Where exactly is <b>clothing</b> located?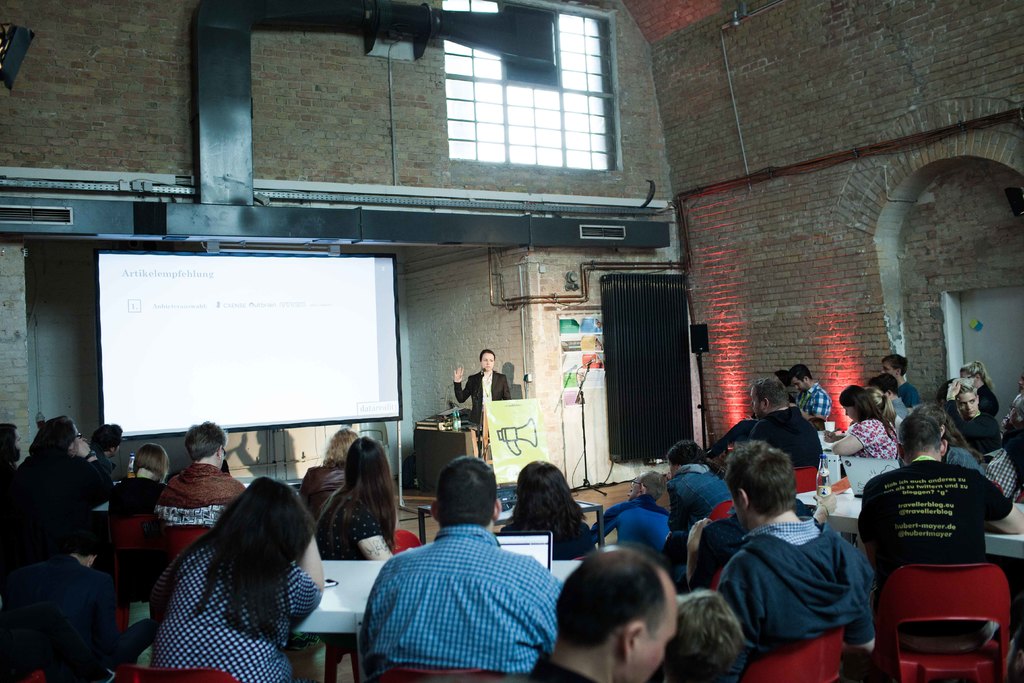
Its bounding box is {"x1": 798, "y1": 384, "x2": 831, "y2": 427}.
